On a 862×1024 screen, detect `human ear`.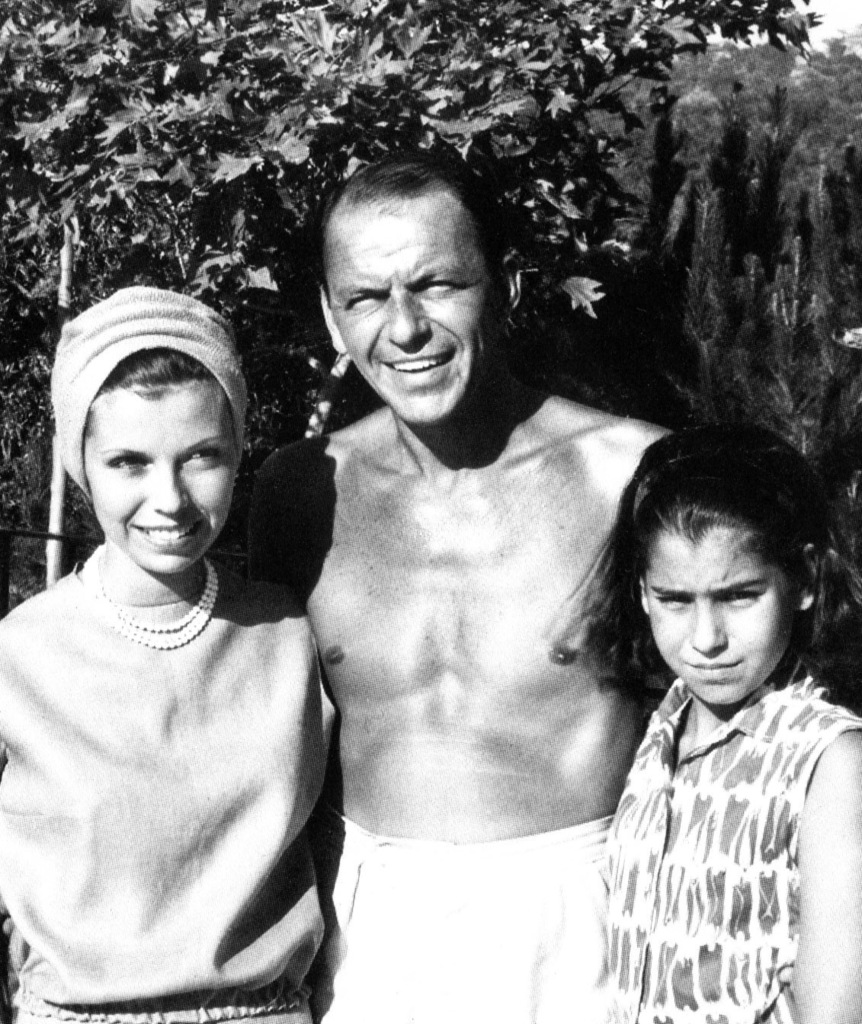
bbox=[638, 574, 649, 613].
